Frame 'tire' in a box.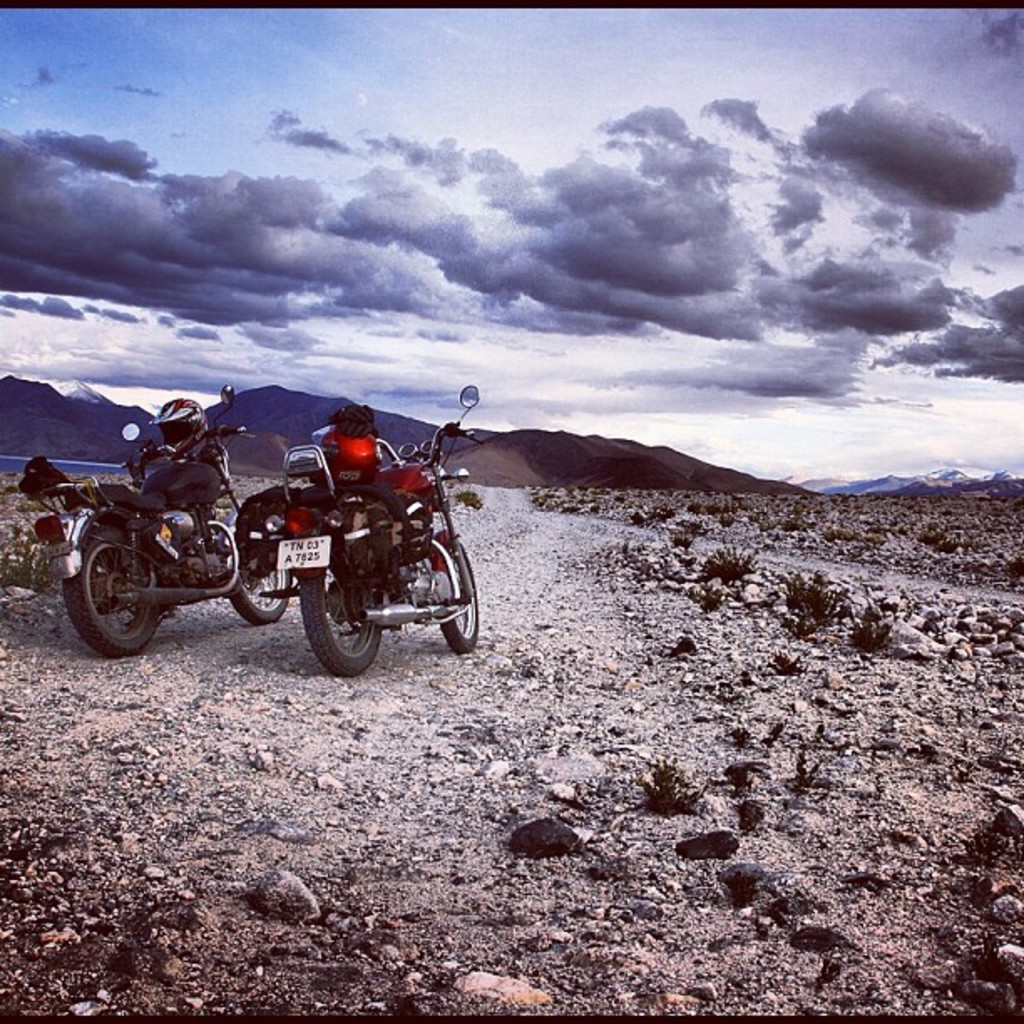
<box>435,537,482,649</box>.
